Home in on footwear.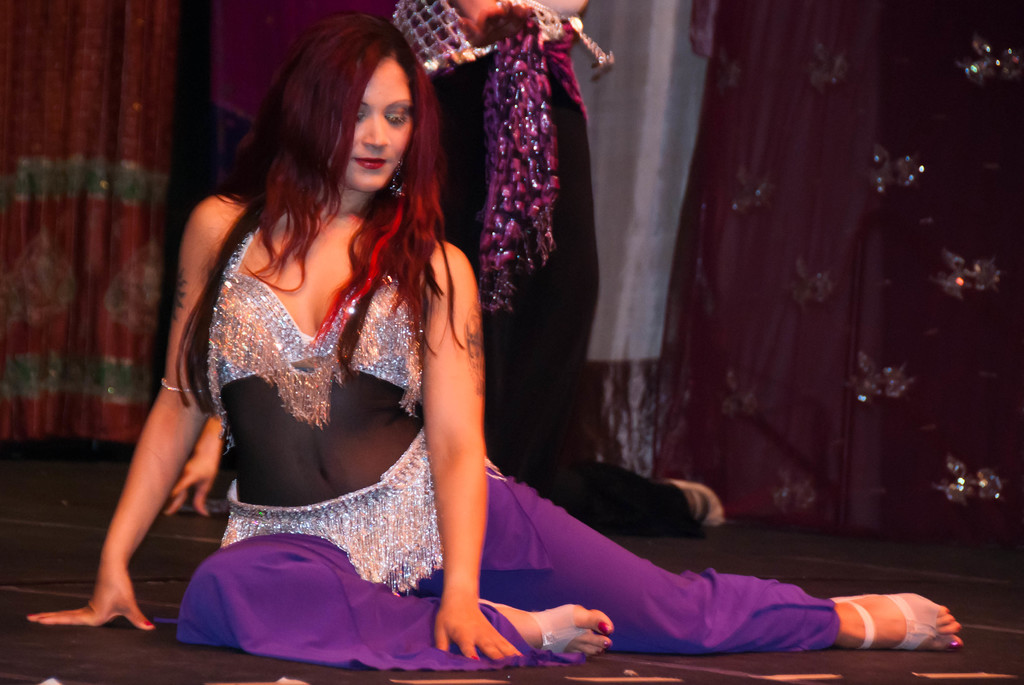
Homed in at 826:588:967:654.
